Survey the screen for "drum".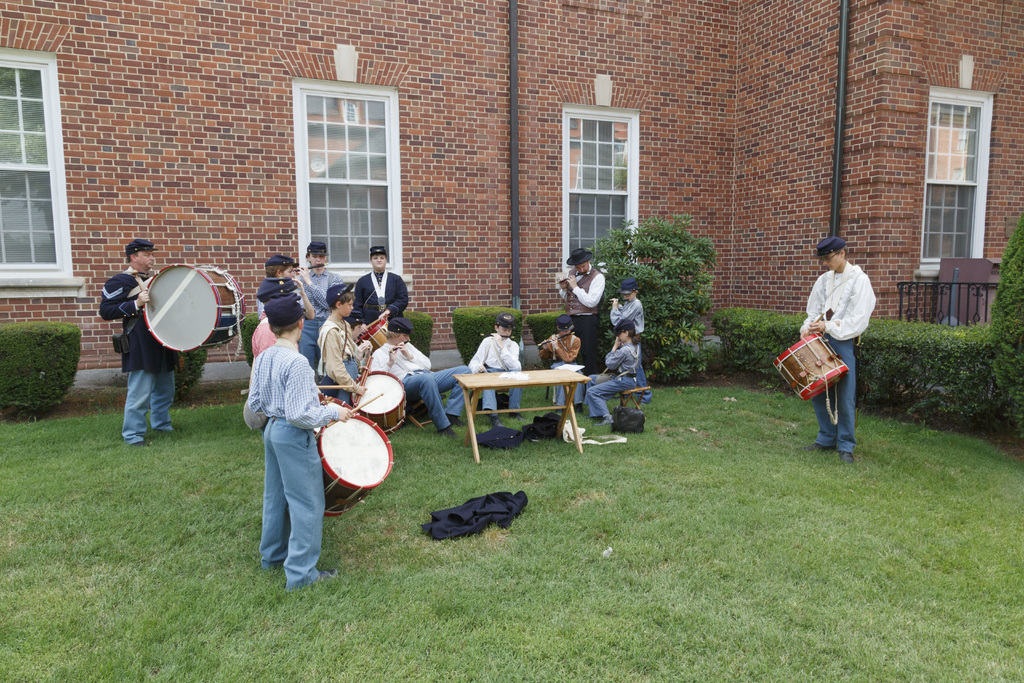
Survey found: [x1=147, y1=262, x2=244, y2=353].
